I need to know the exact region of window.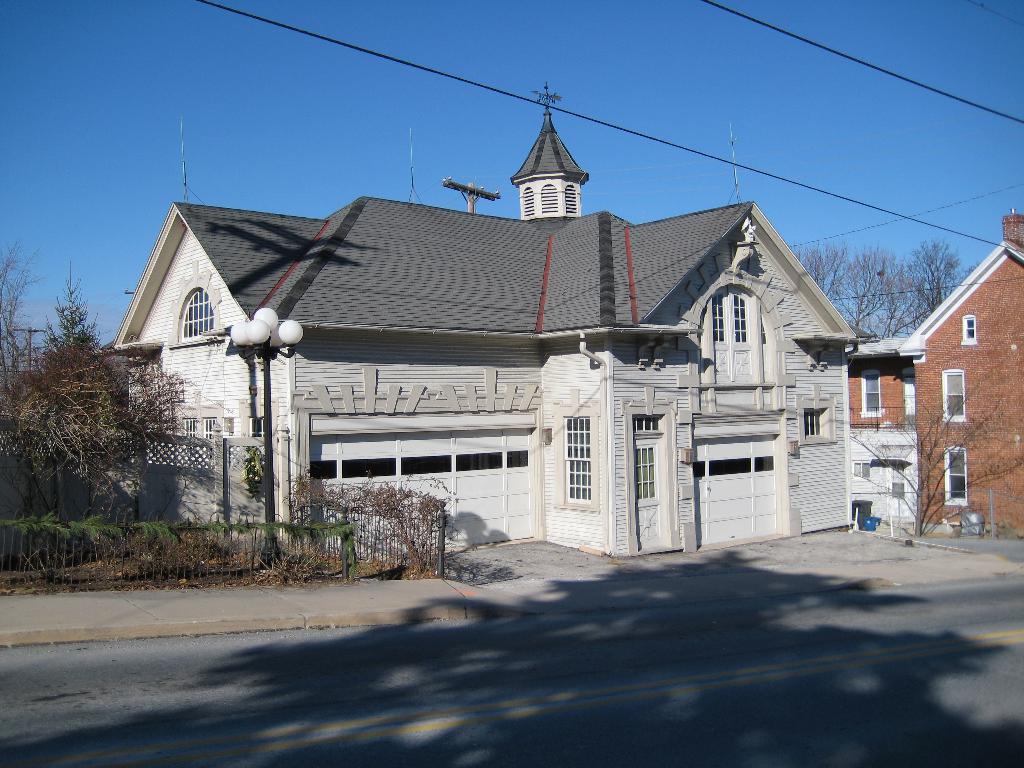
Region: [x1=563, y1=417, x2=587, y2=508].
